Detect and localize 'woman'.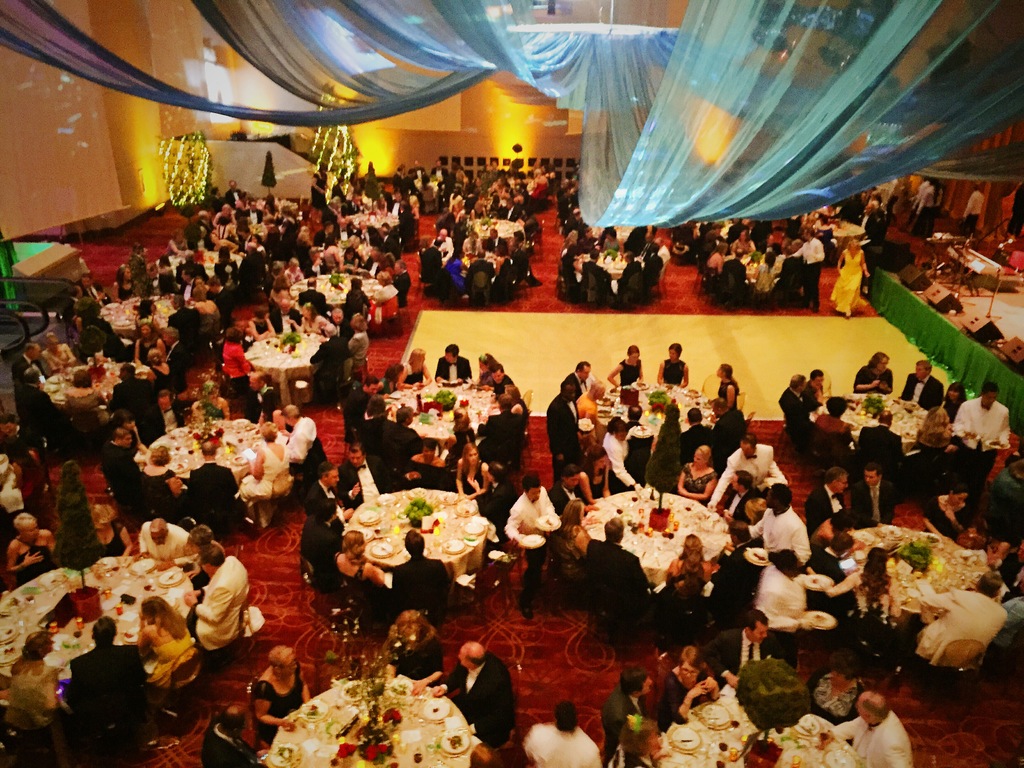
Localized at bbox=[7, 628, 63, 728].
